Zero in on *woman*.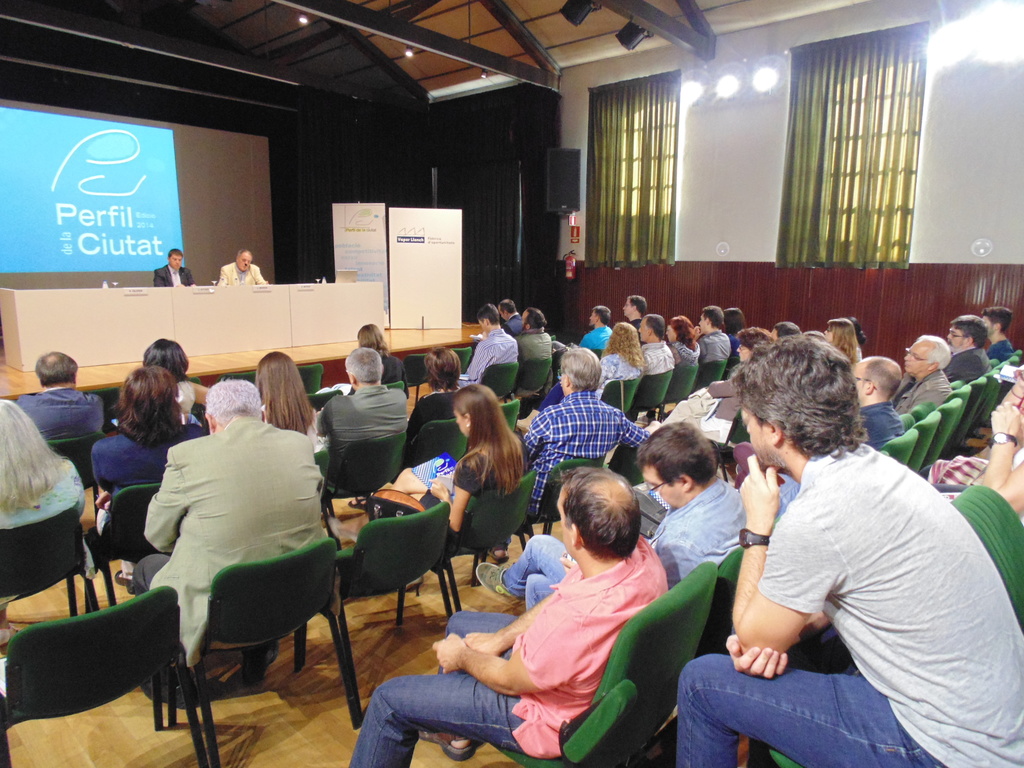
Zeroed in: left=255, top=348, right=320, bottom=431.
